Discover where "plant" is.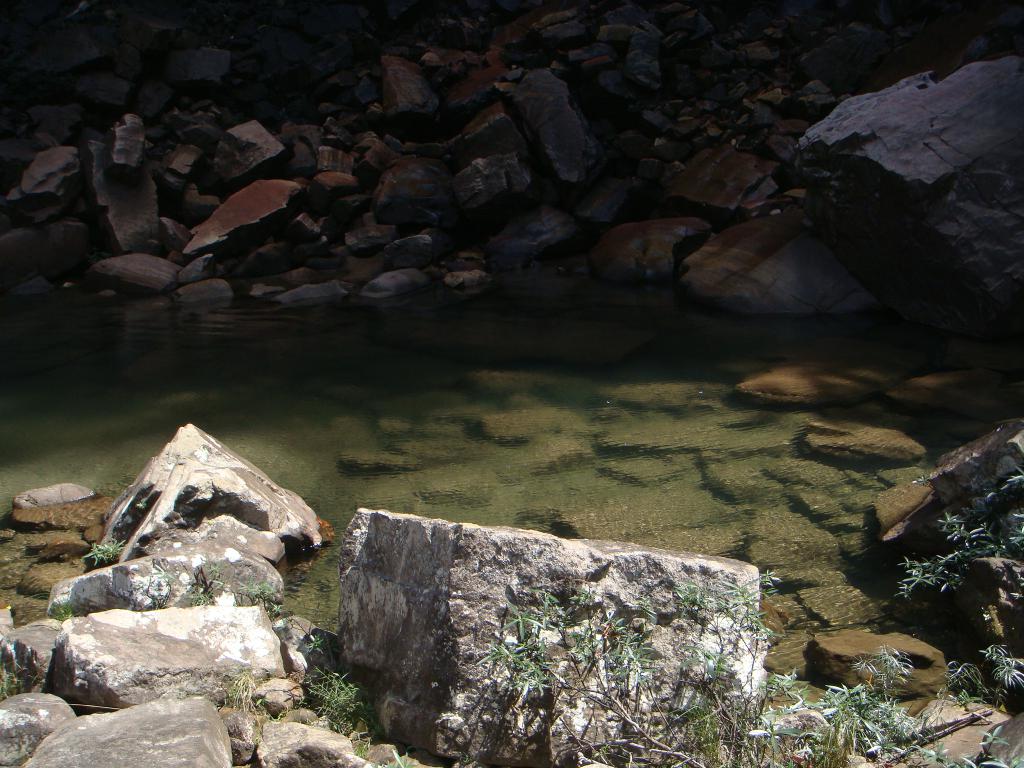
Discovered at left=310, top=671, right=376, bottom=732.
